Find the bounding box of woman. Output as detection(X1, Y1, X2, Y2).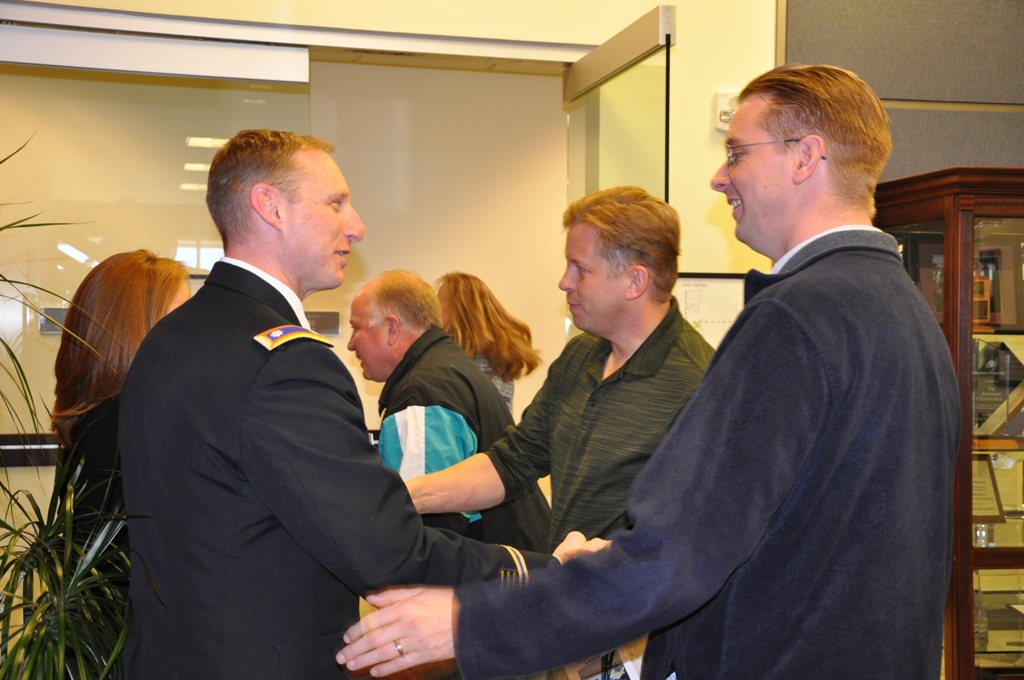
detection(39, 242, 206, 518).
